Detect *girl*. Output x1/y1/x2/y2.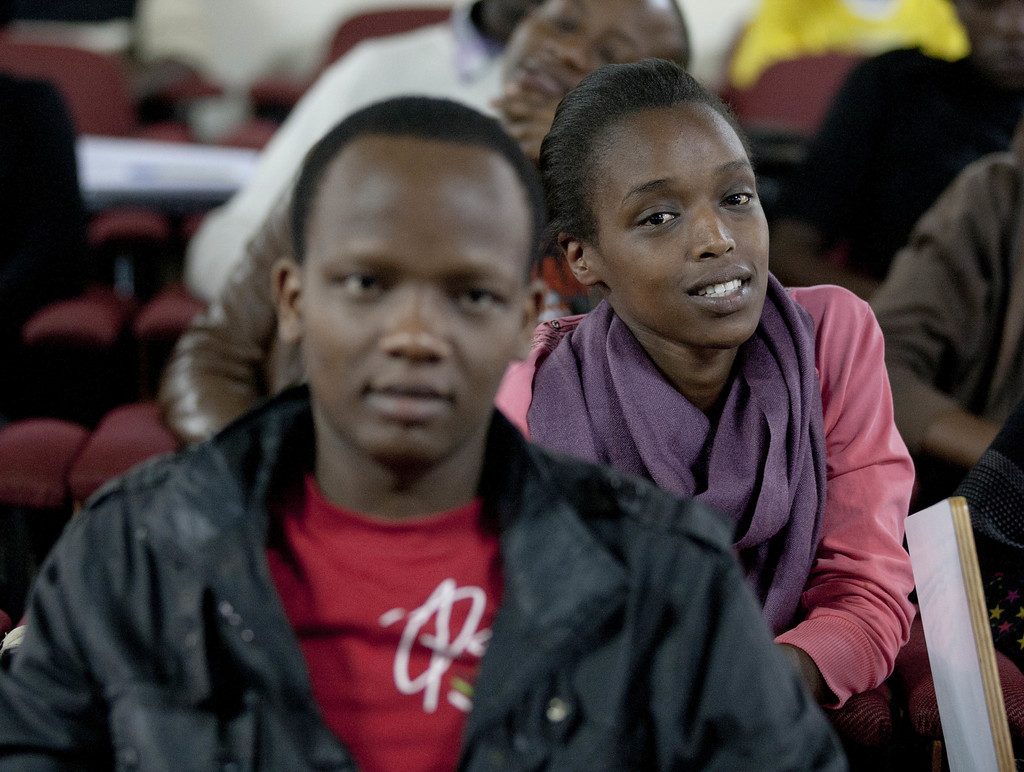
492/52/924/716.
